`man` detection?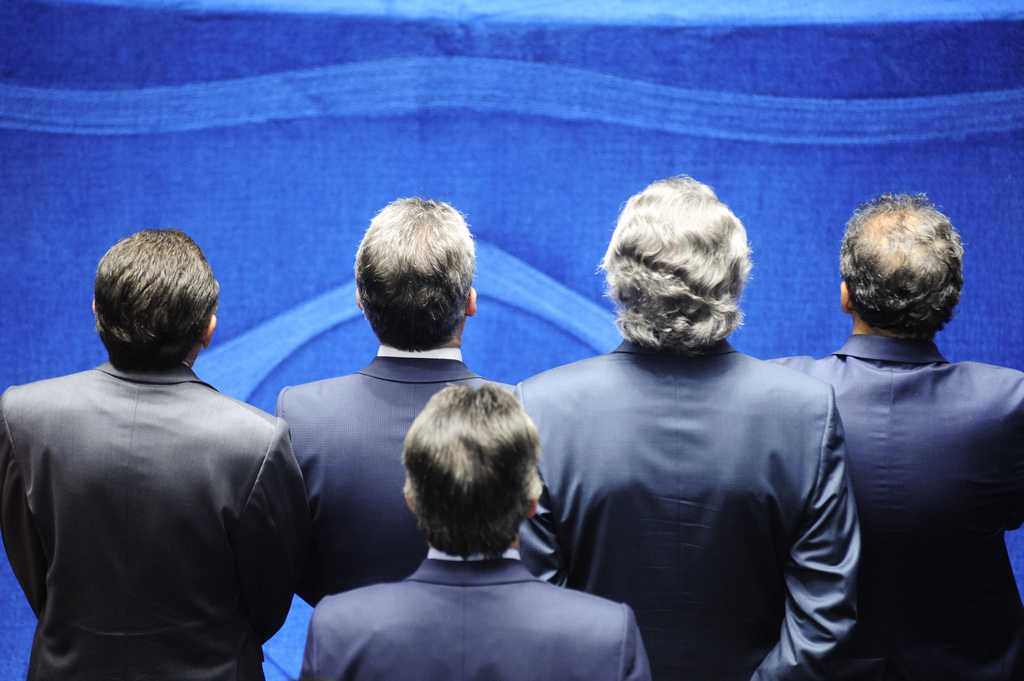
<bbox>4, 213, 306, 680</bbox>
